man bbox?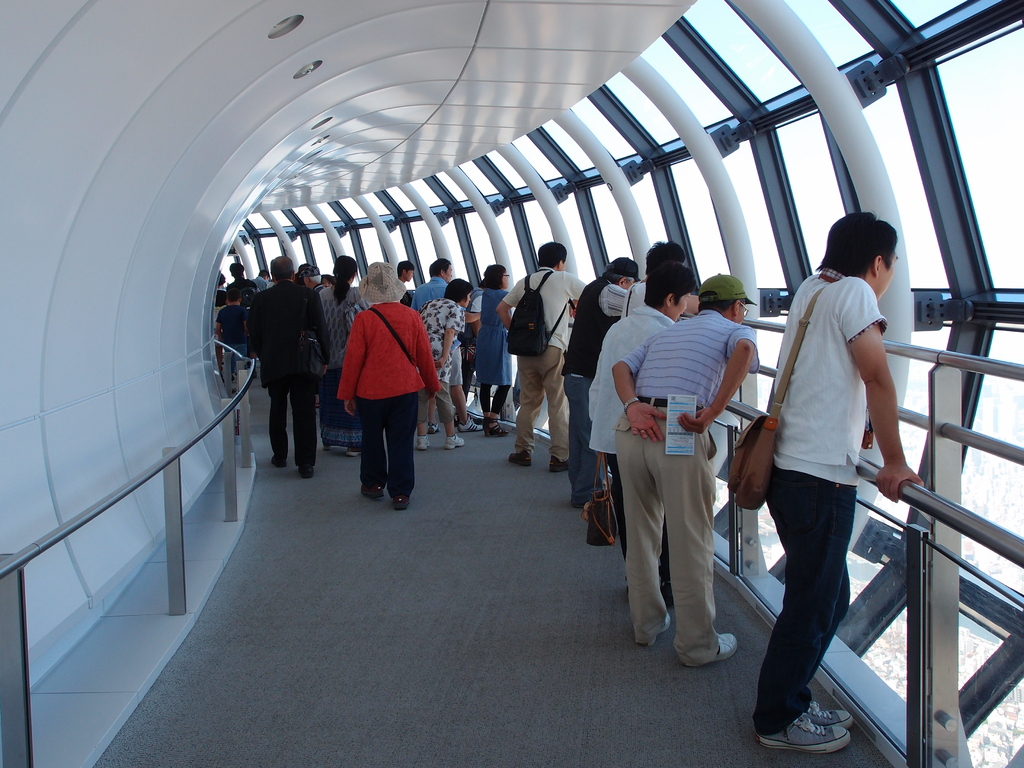
(left=409, top=254, right=463, bottom=328)
